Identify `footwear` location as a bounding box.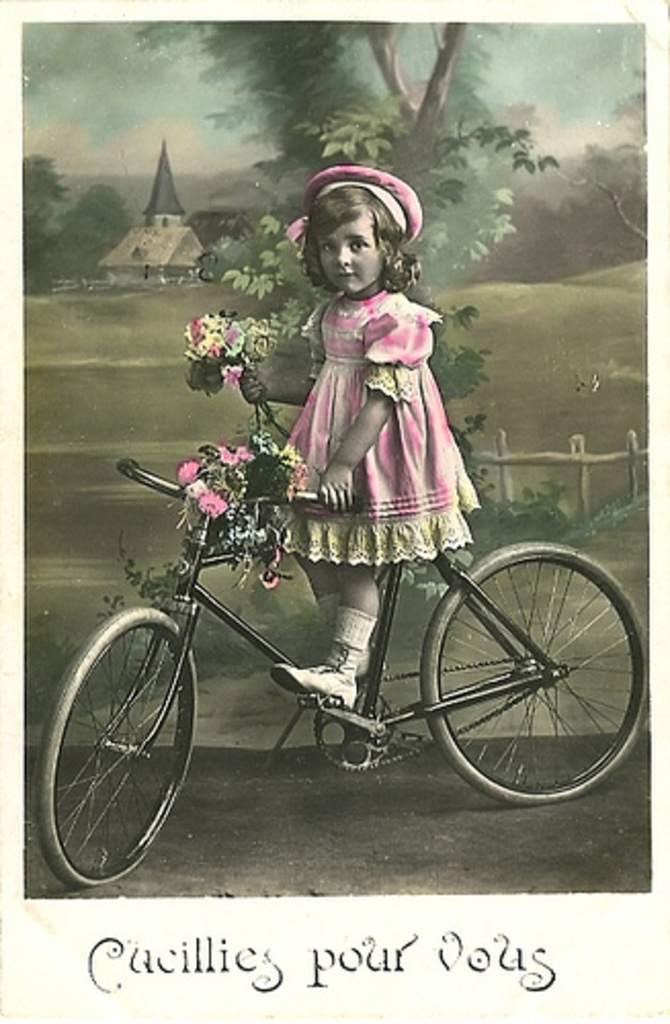
[x1=266, y1=645, x2=363, y2=713].
